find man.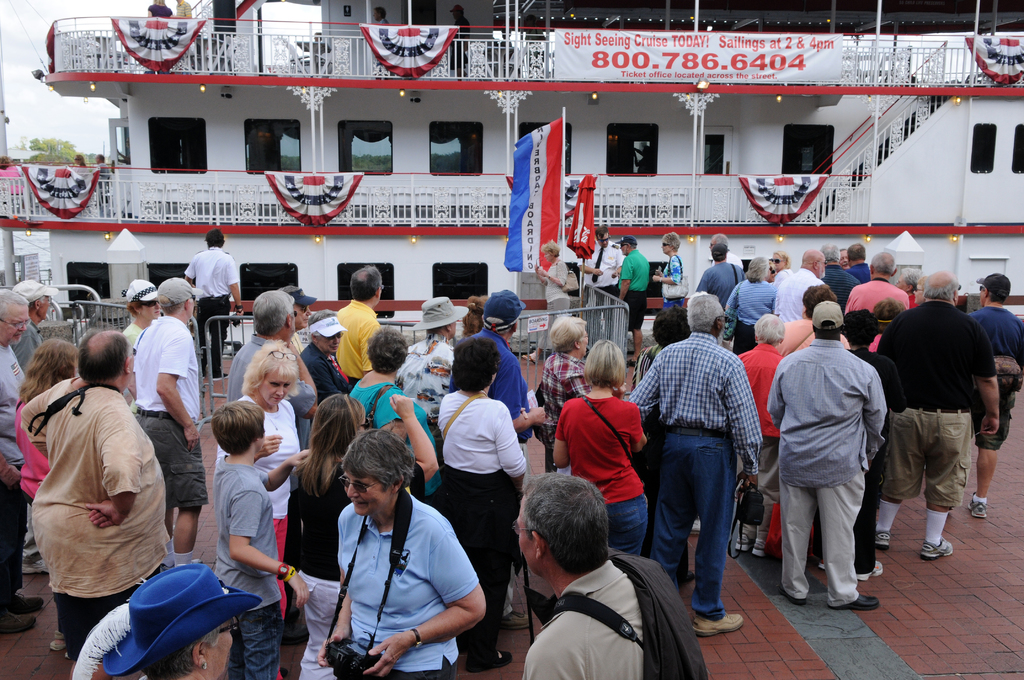
<box>846,244,872,286</box>.
